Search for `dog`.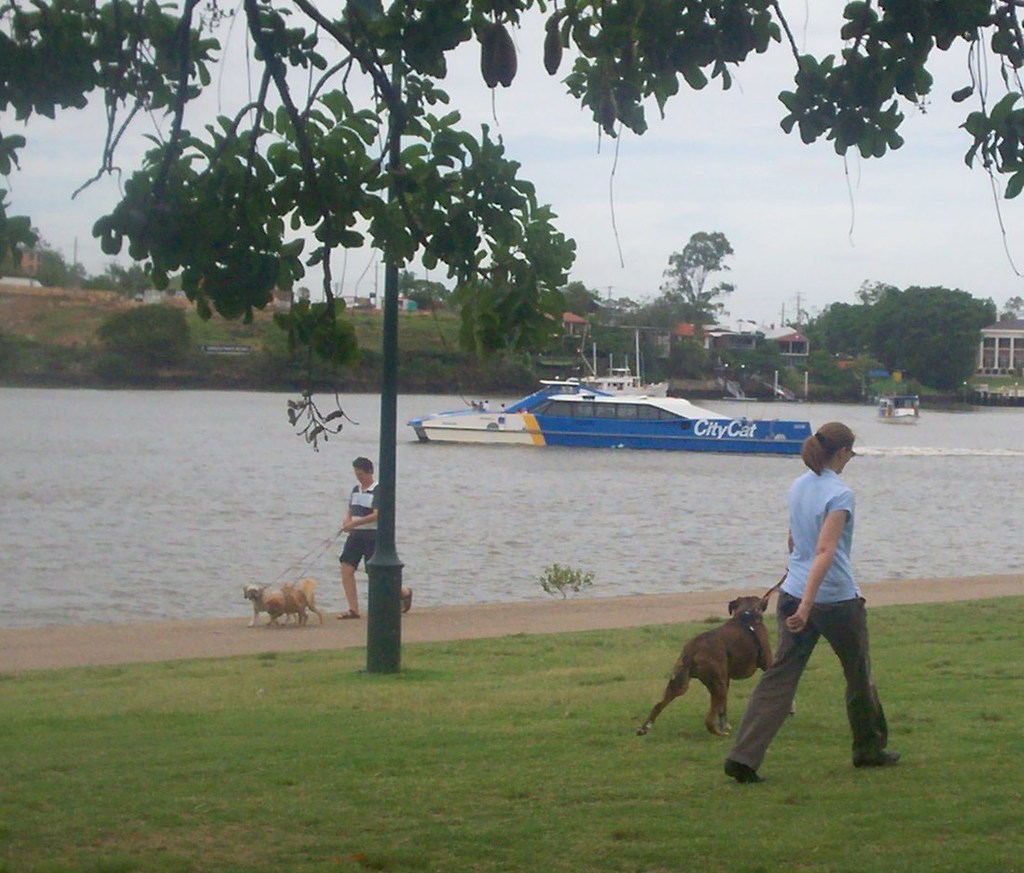
Found at detection(248, 578, 297, 629).
